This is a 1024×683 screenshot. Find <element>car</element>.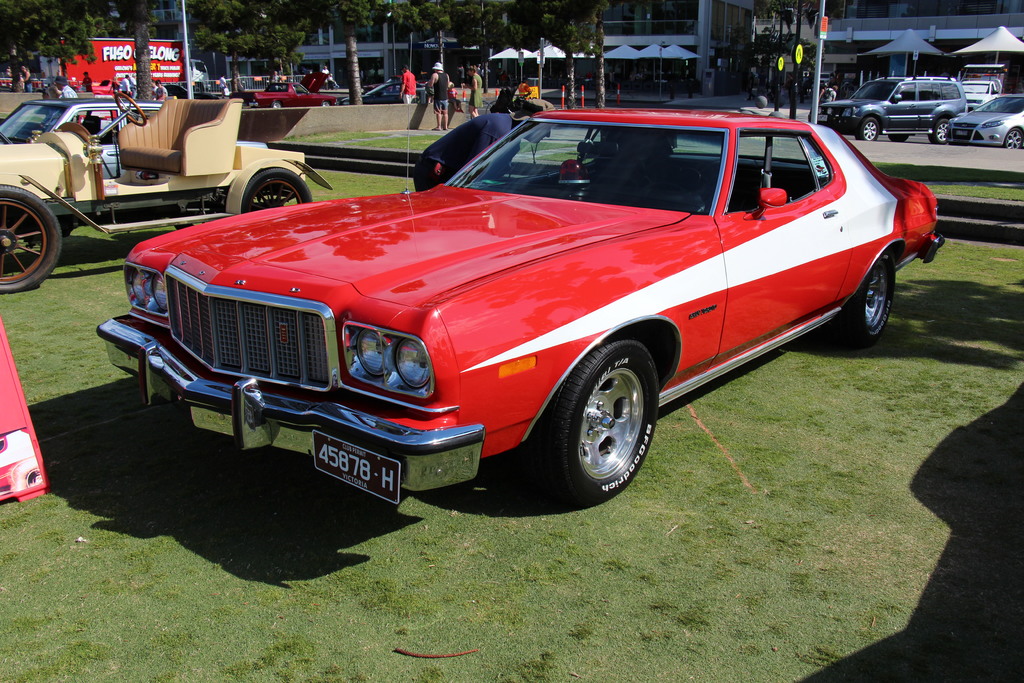
Bounding box: <box>808,73,965,142</box>.
